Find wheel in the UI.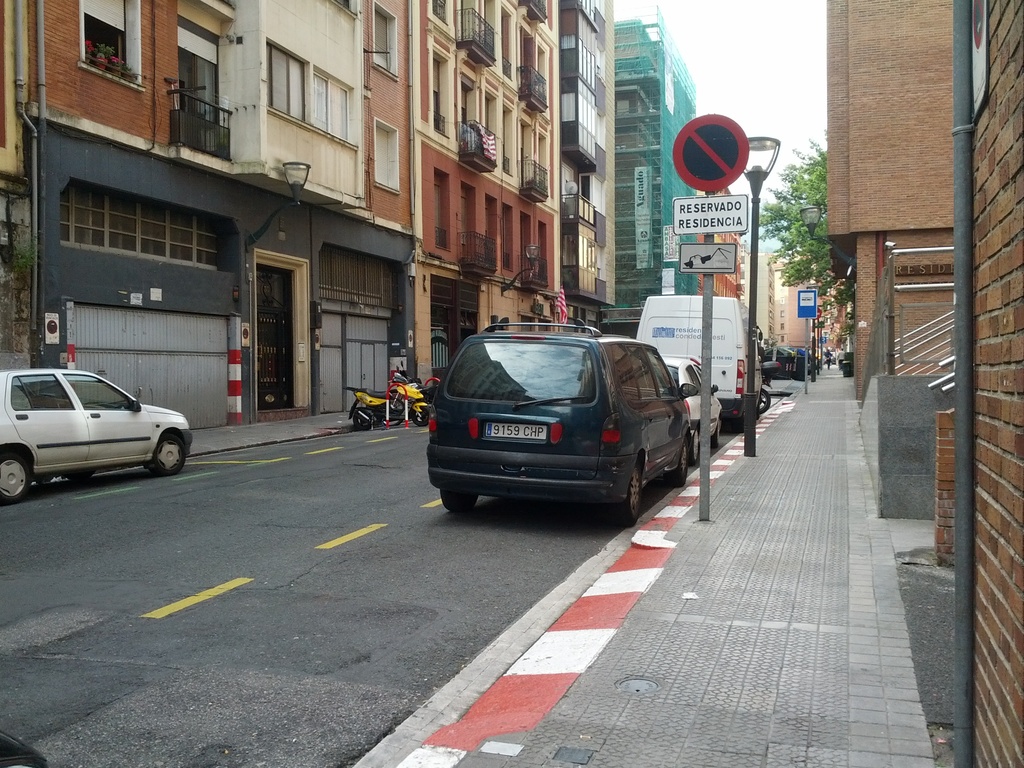
UI element at detection(0, 453, 30, 504).
